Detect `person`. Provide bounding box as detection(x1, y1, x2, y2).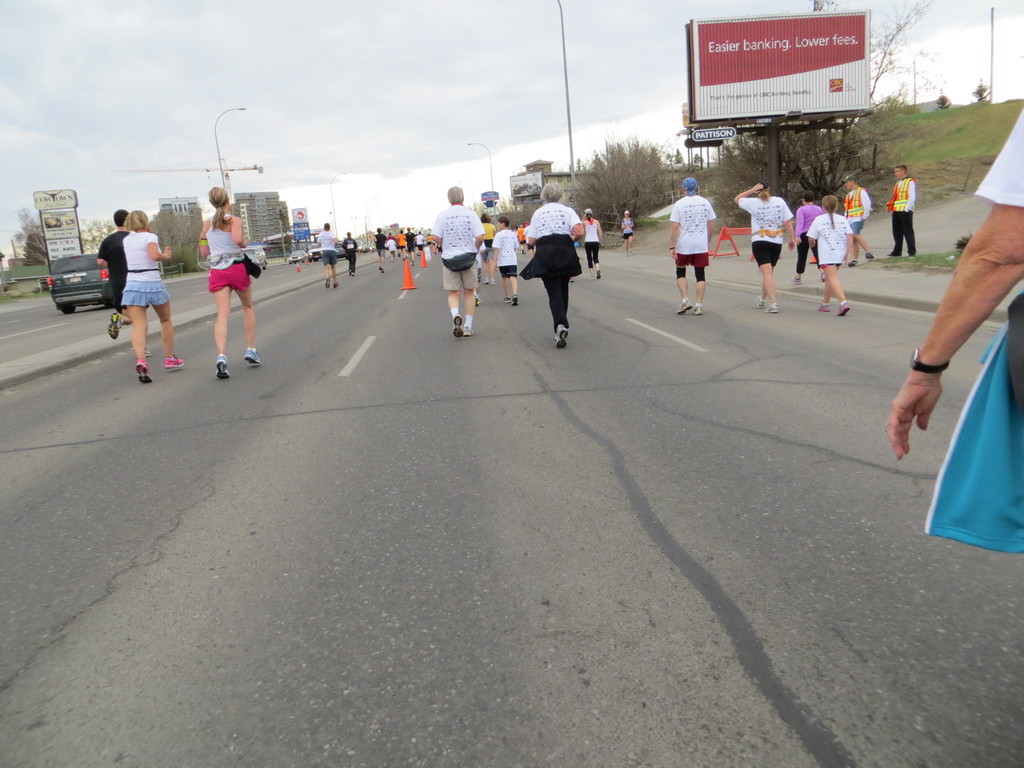
detection(316, 223, 340, 291).
